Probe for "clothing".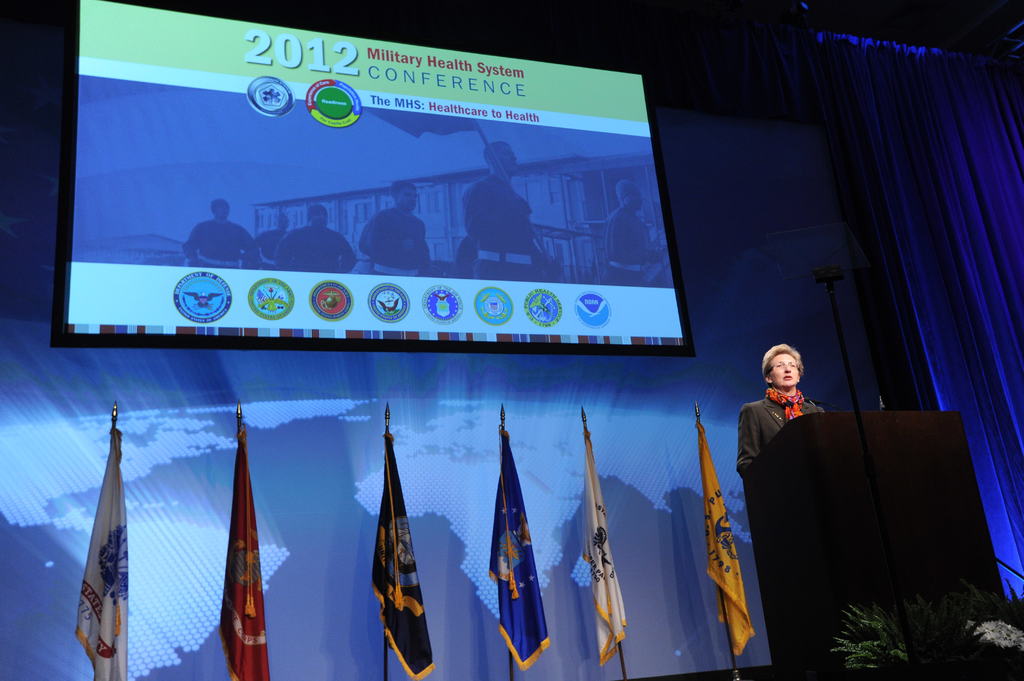
Probe result: crop(599, 202, 666, 289).
